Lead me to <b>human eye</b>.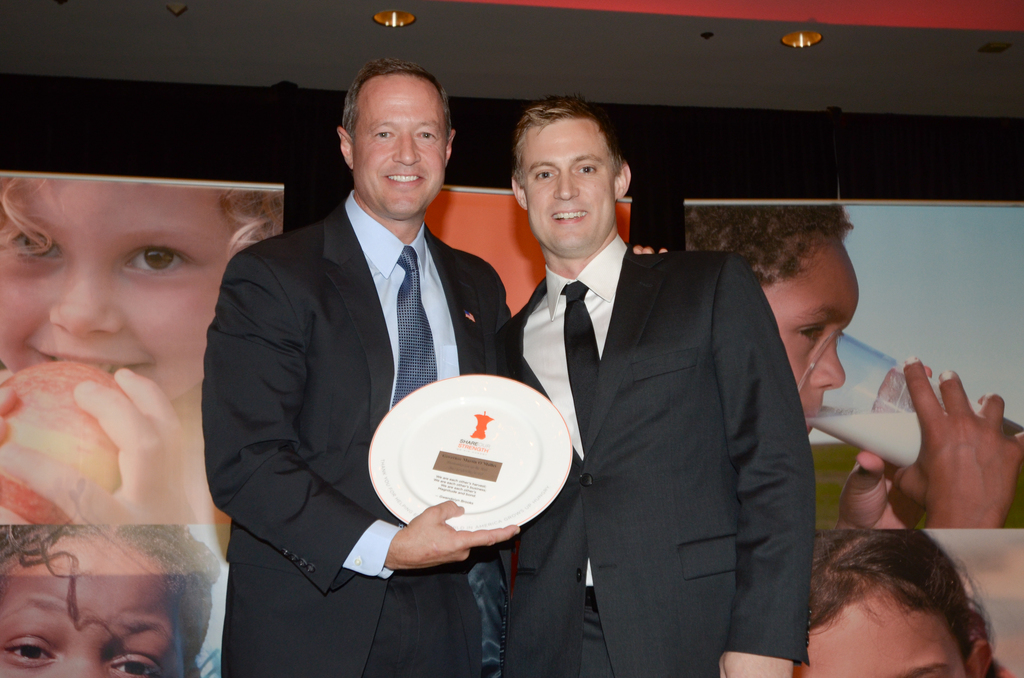
Lead to 576 160 601 175.
